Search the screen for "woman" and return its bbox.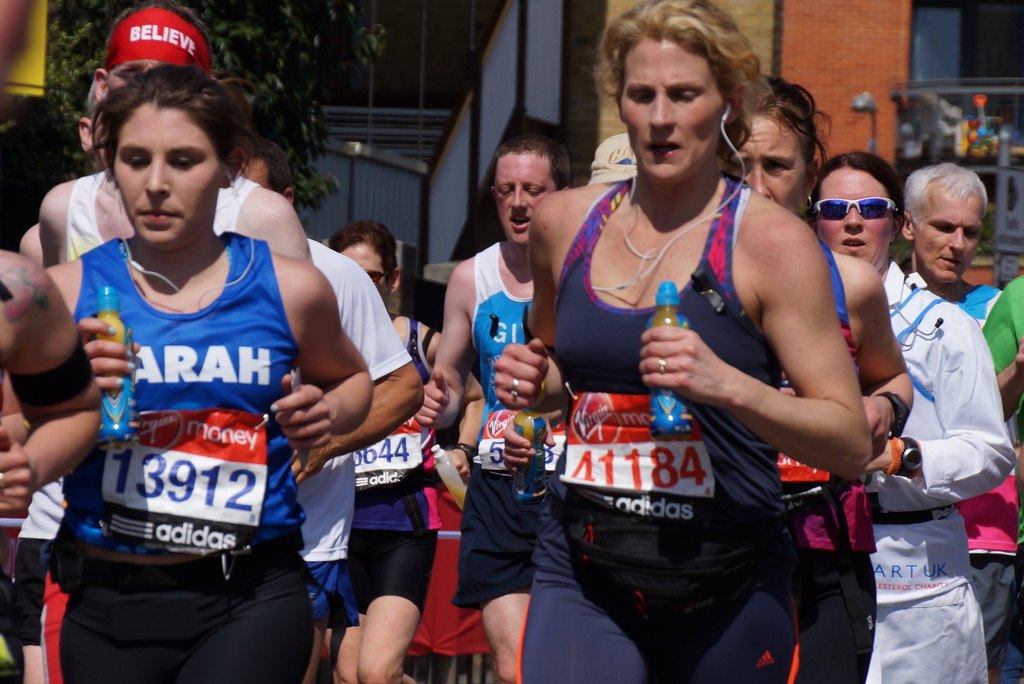
Found: (x1=801, y1=147, x2=1010, y2=683).
